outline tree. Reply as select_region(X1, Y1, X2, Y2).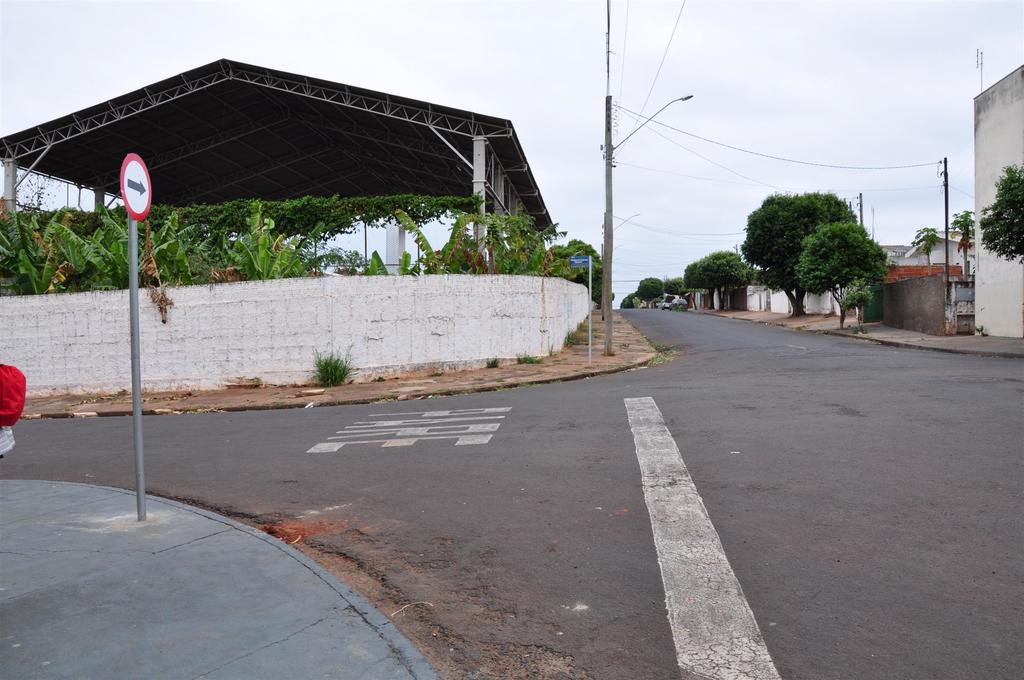
select_region(685, 247, 758, 312).
